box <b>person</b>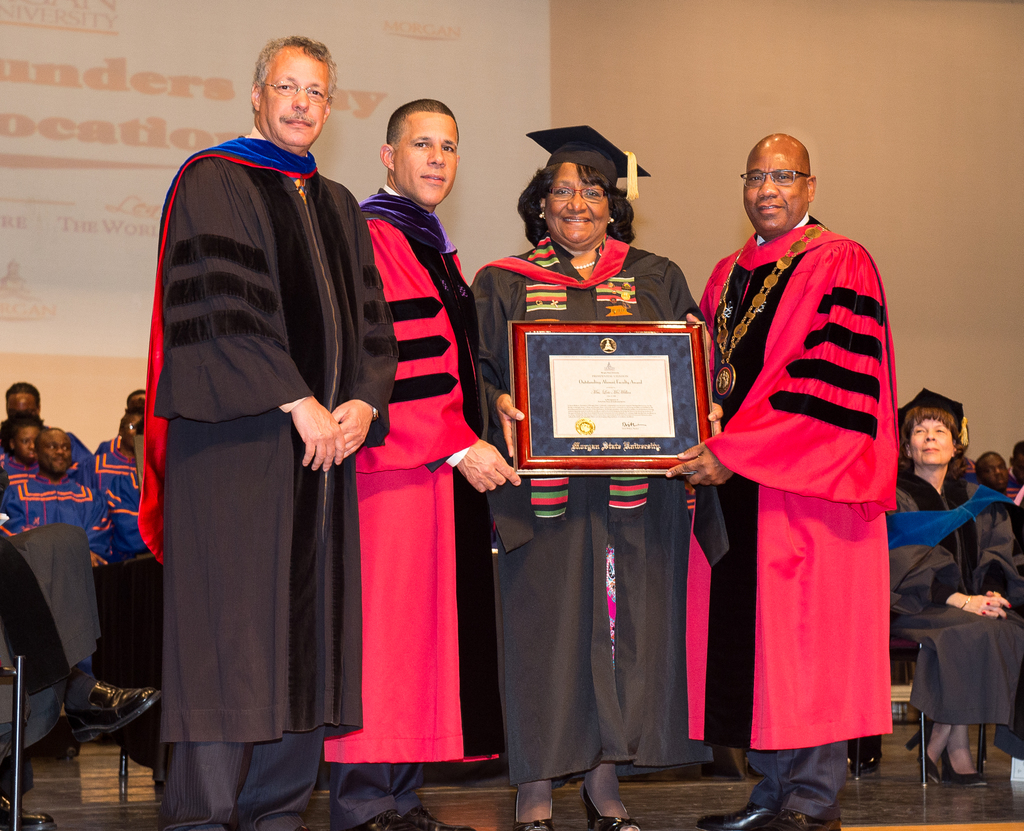
[137, 40, 400, 830]
